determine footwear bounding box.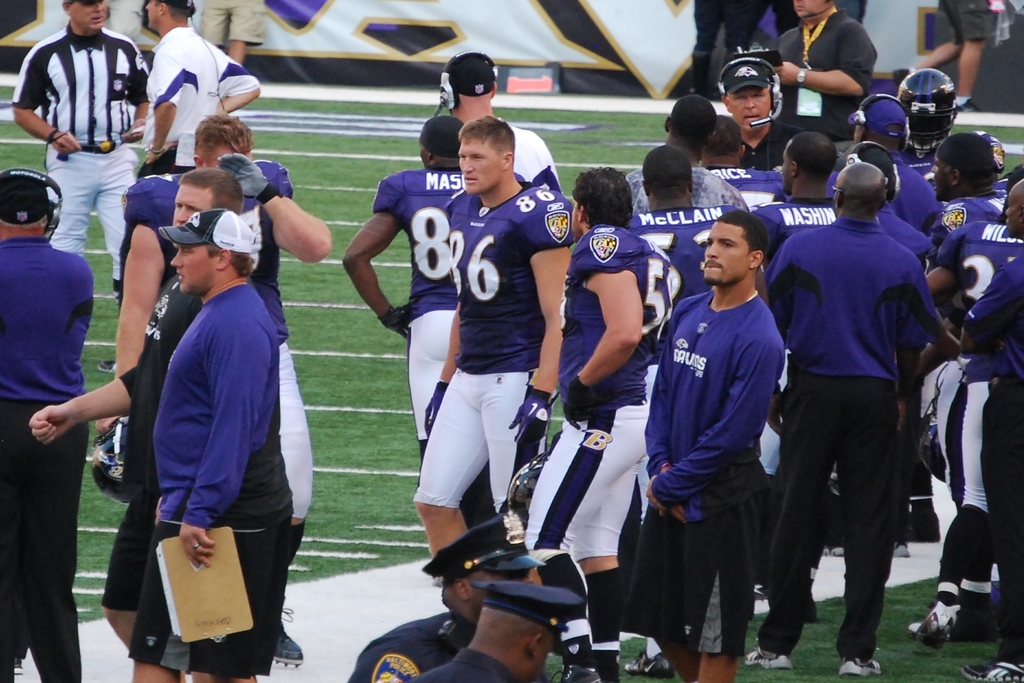
Determined: crop(622, 649, 672, 682).
